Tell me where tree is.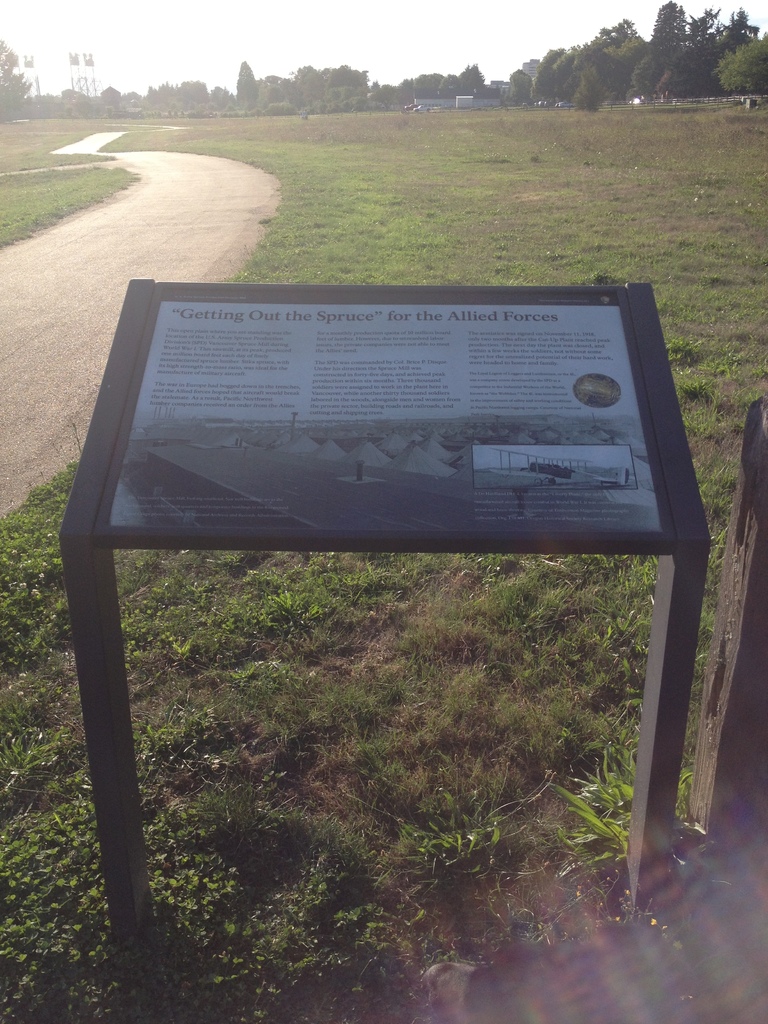
tree is at BBox(486, 49, 577, 97).
